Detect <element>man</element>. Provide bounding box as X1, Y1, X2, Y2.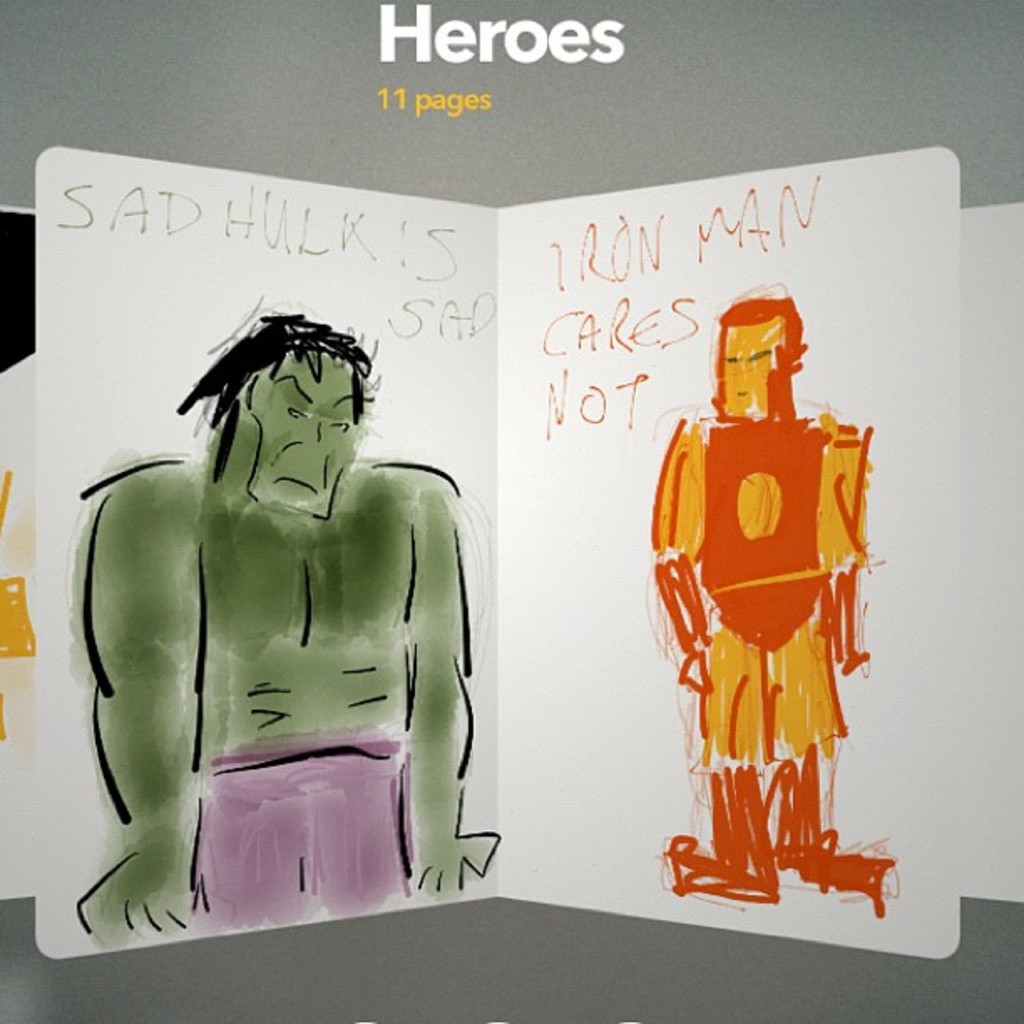
75, 313, 495, 944.
